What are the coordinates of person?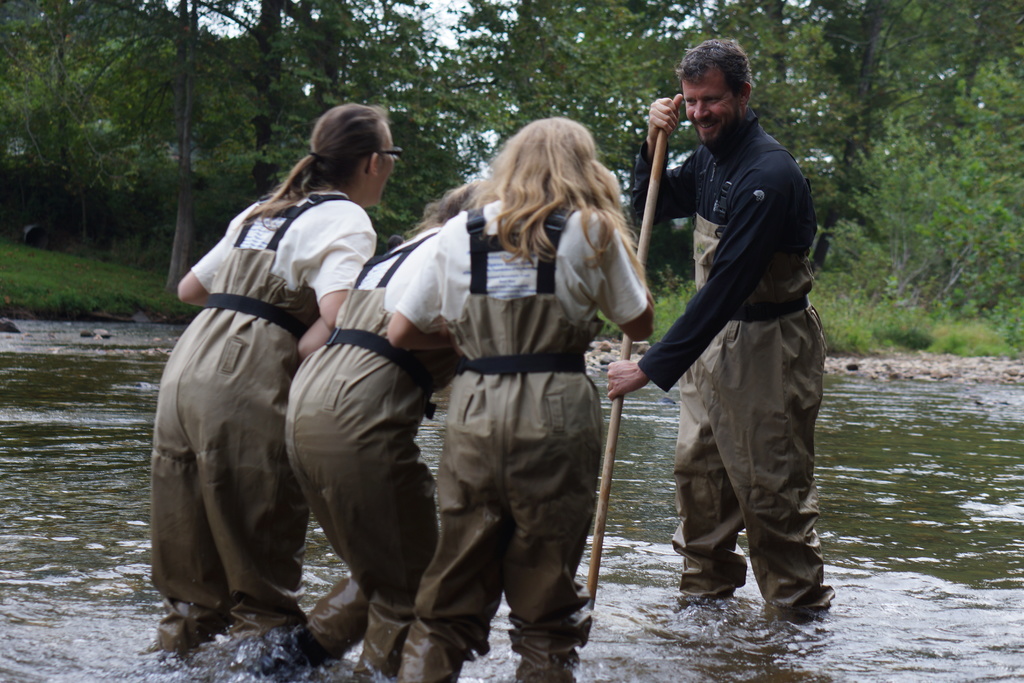
l=145, t=104, r=394, b=657.
